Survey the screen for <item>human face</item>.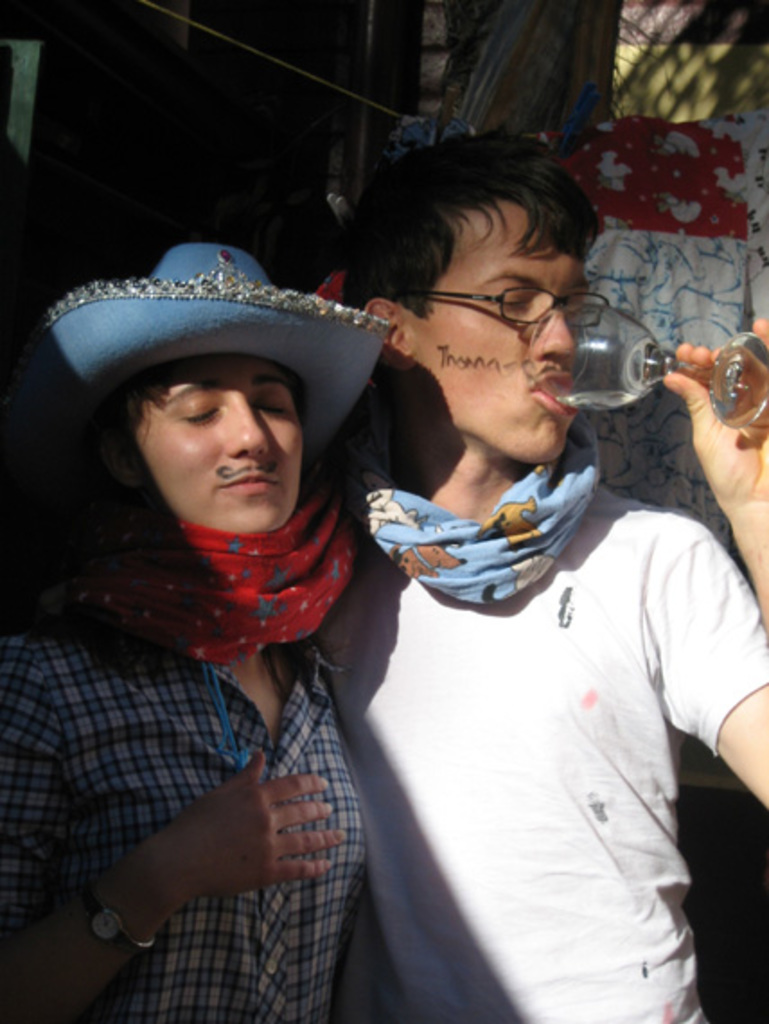
Survey found: Rect(133, 358, 309, 530).
